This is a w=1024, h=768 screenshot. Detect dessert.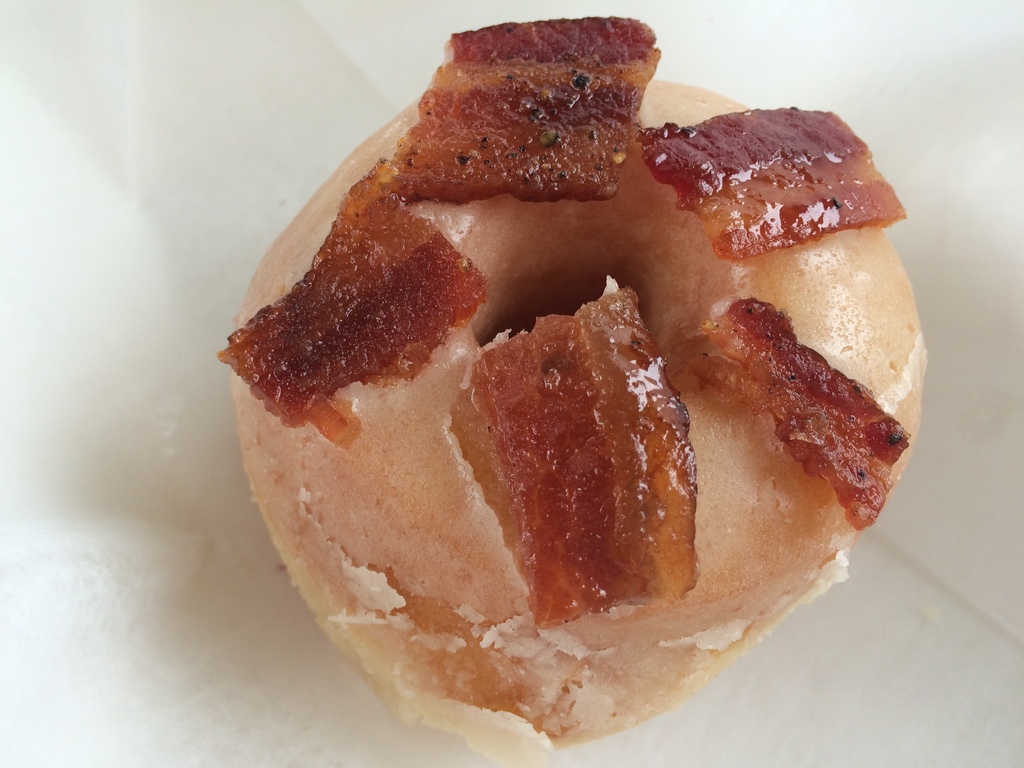
Rect(685, 303, 901, 525).
